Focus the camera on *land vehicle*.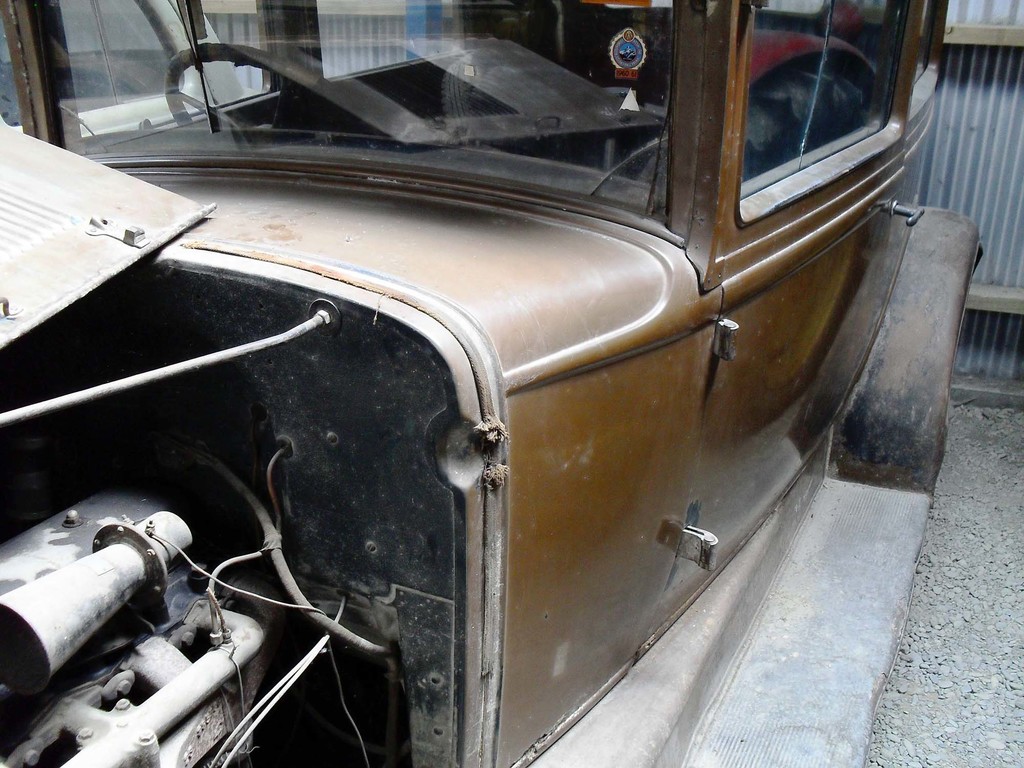
Focus region: pyautogui.locateOnScreen(0, 0, 979, 767).
